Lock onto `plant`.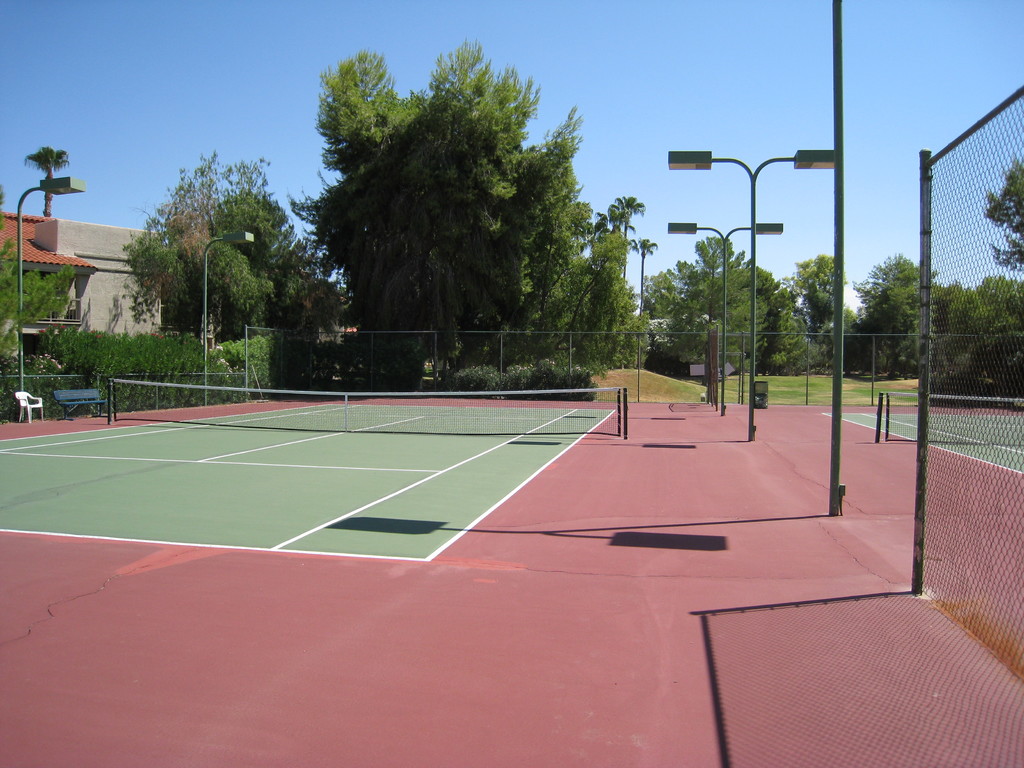
Locked: select_region(497, 362, 597, 404).
